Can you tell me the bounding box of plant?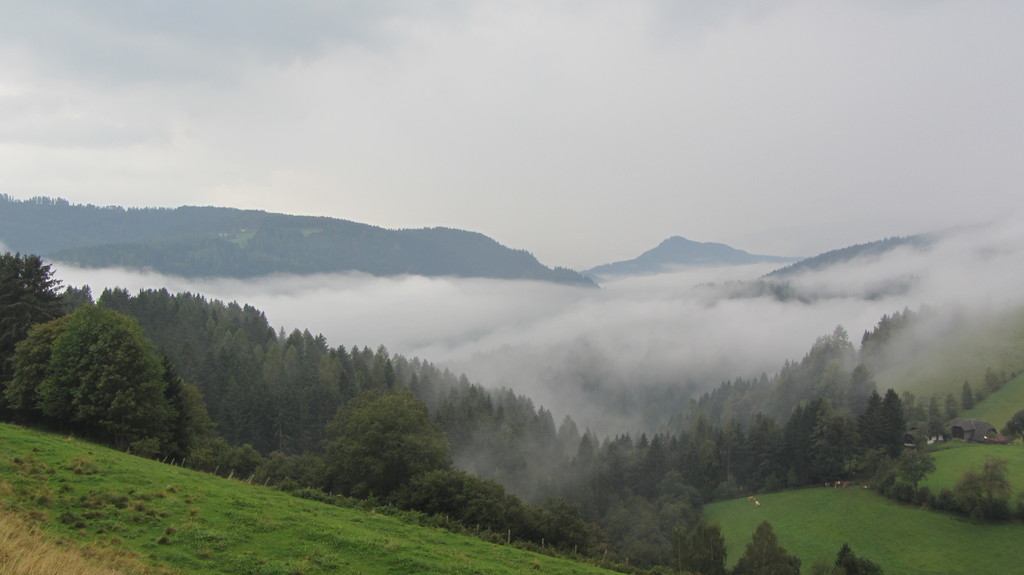
472:518:515:547.
